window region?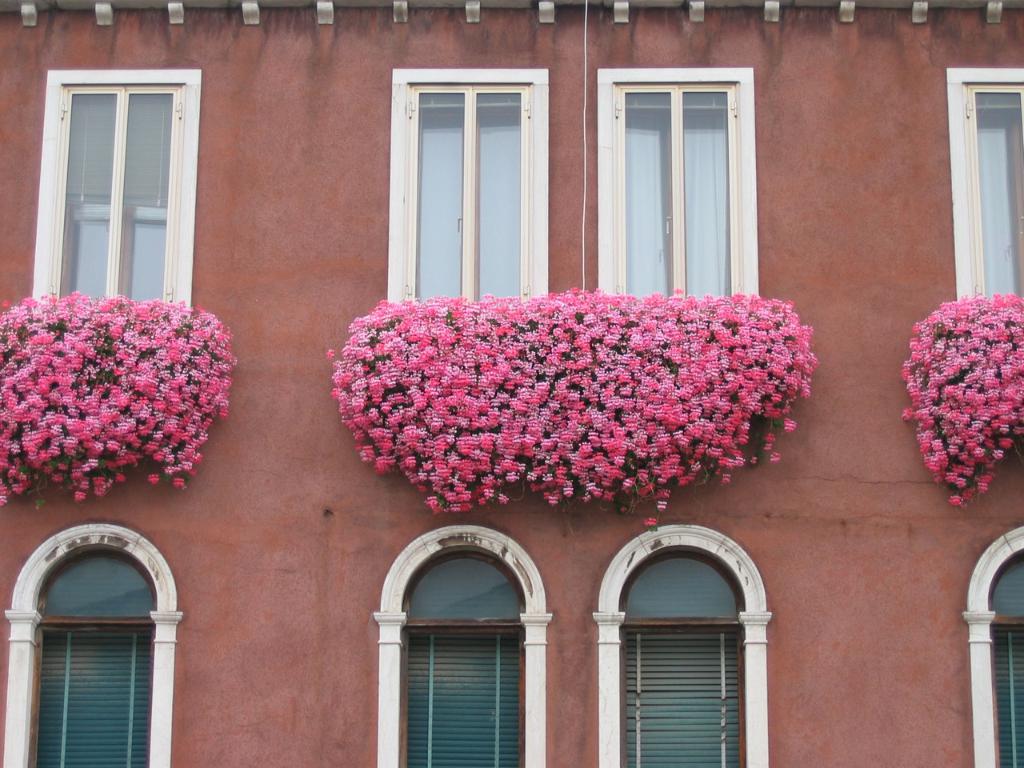
989,554,1023,767
